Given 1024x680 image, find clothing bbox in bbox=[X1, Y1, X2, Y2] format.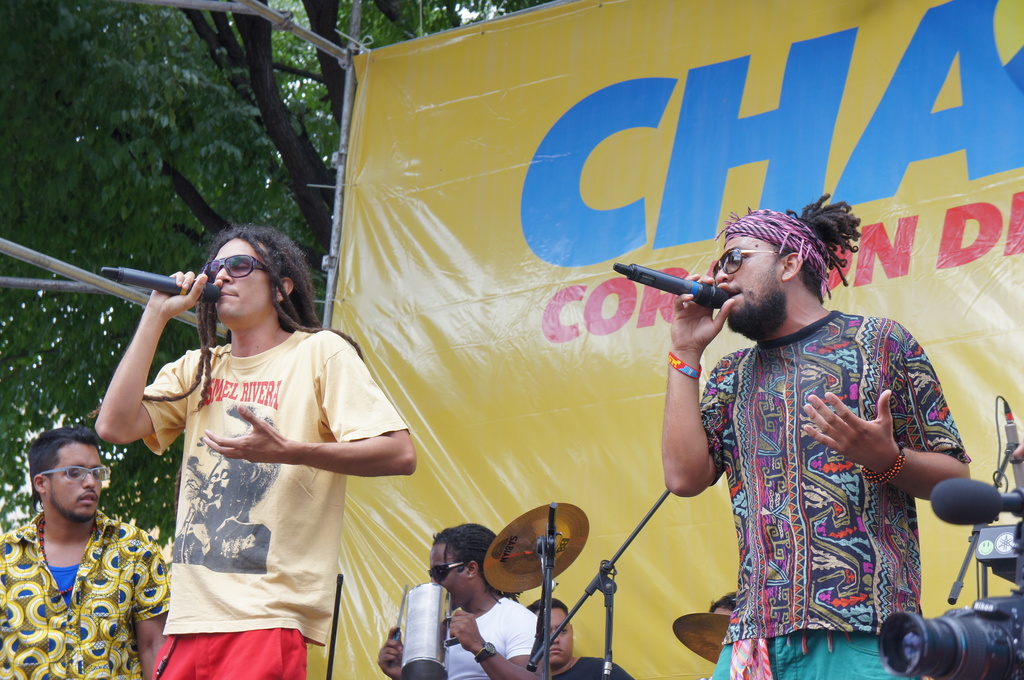
bbox=[556, 653, 625, 679].
